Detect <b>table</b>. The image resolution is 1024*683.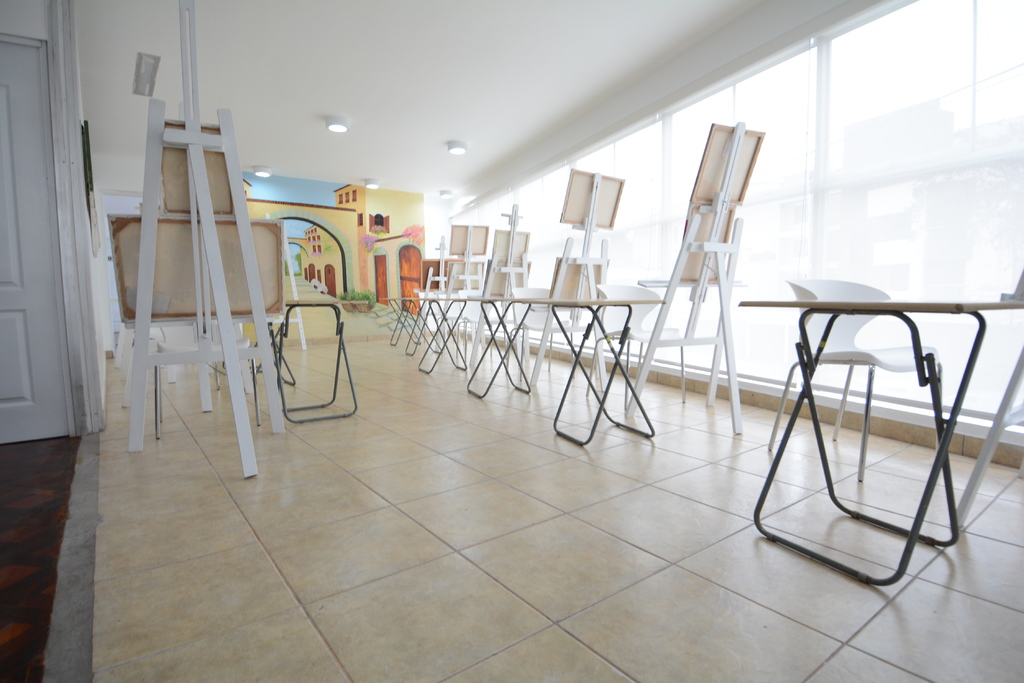
x1=463, y1=296, x2=543, y2=400.
